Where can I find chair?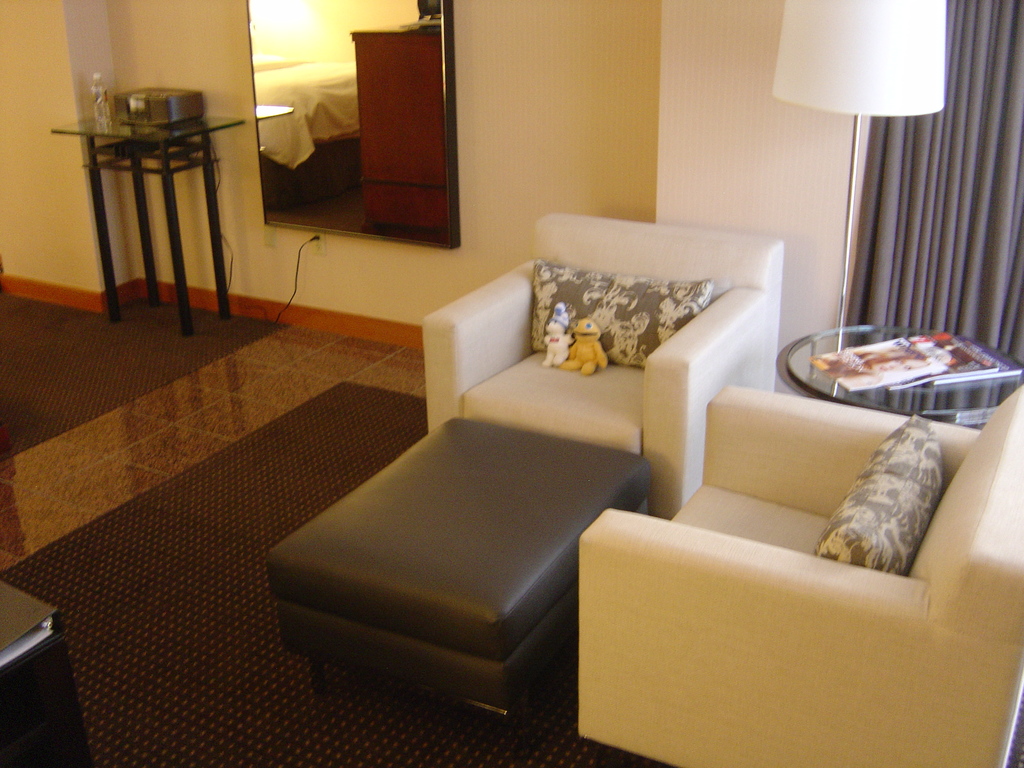
You can find it at (420,213,784,521).
